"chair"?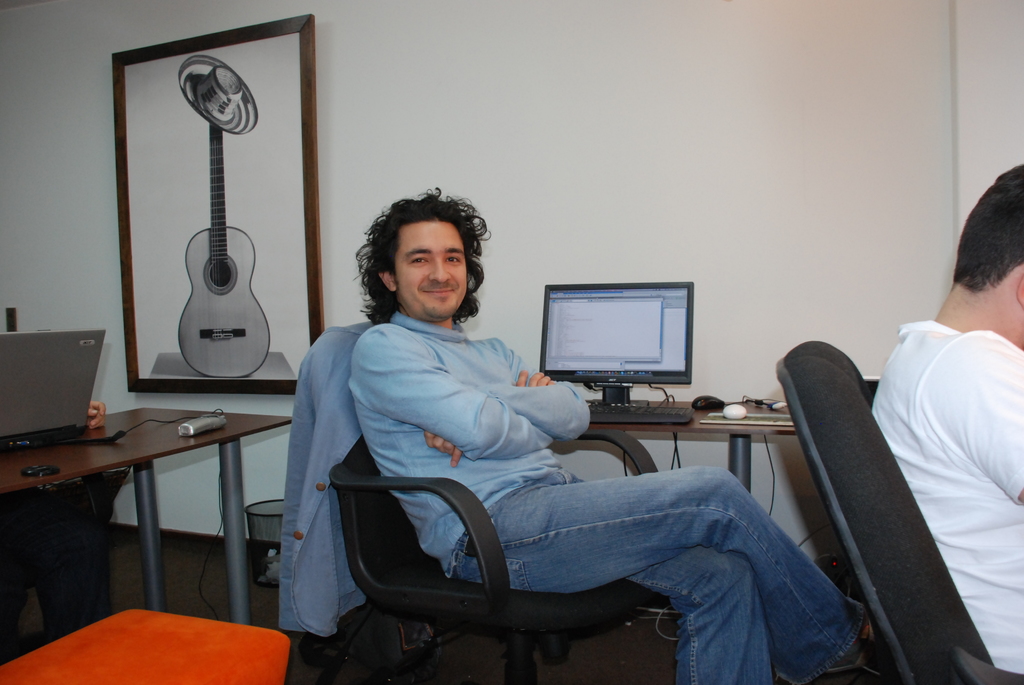
left=775, top=340, right=1023, bottom=683
